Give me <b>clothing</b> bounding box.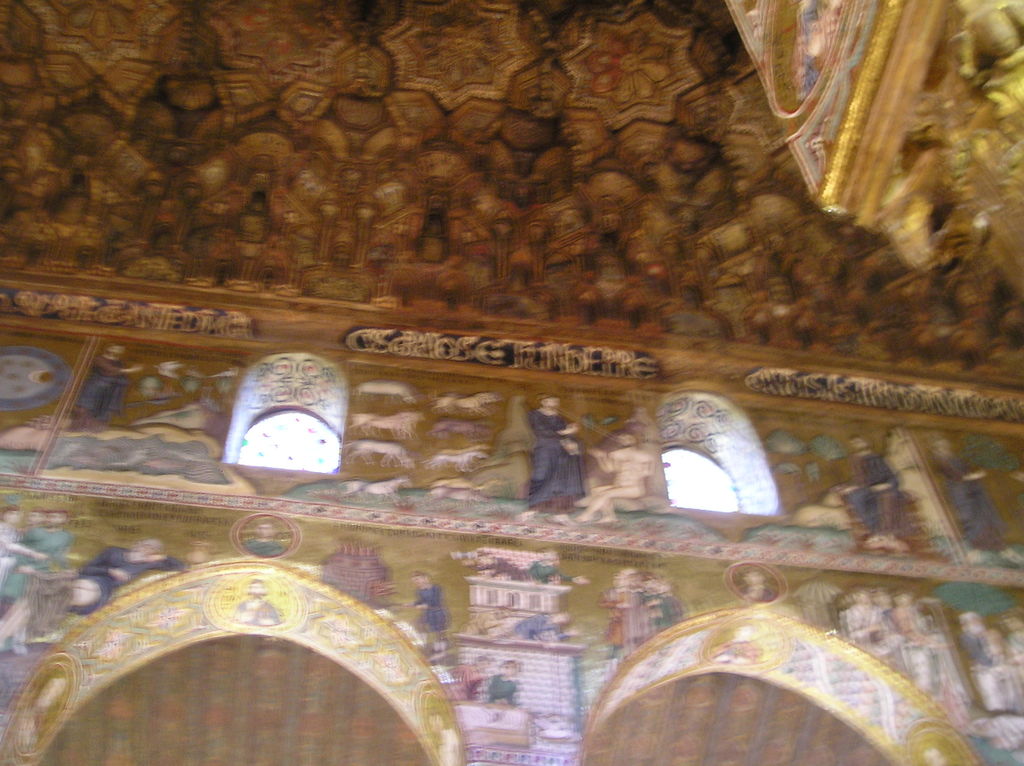
636,594,671,634.
